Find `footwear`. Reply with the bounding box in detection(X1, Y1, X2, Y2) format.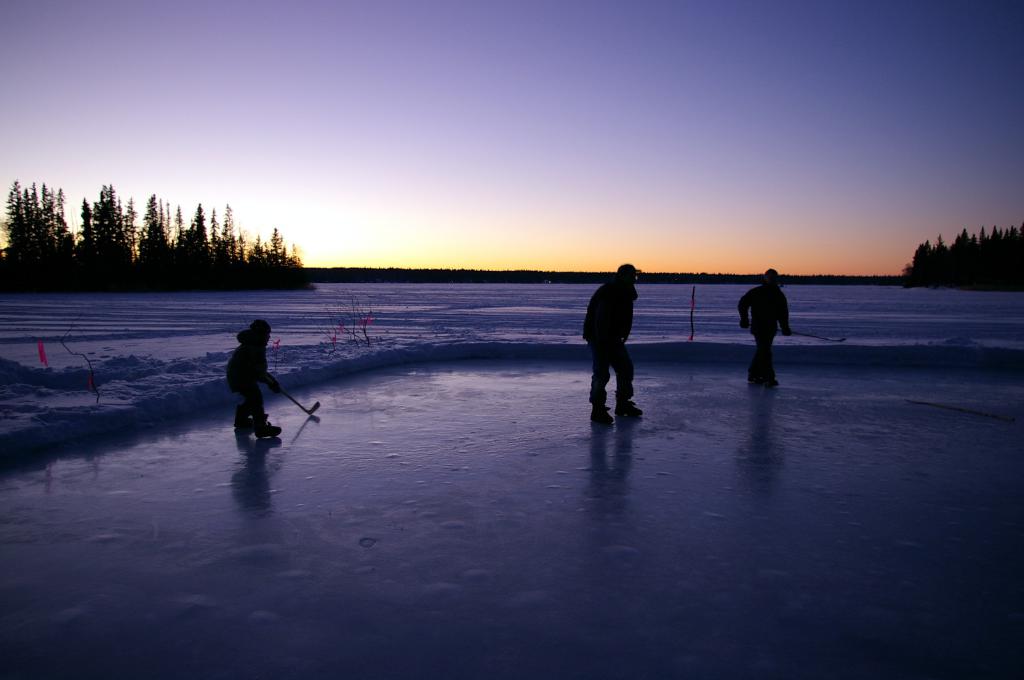
detection(764, 377, 778, 387).
